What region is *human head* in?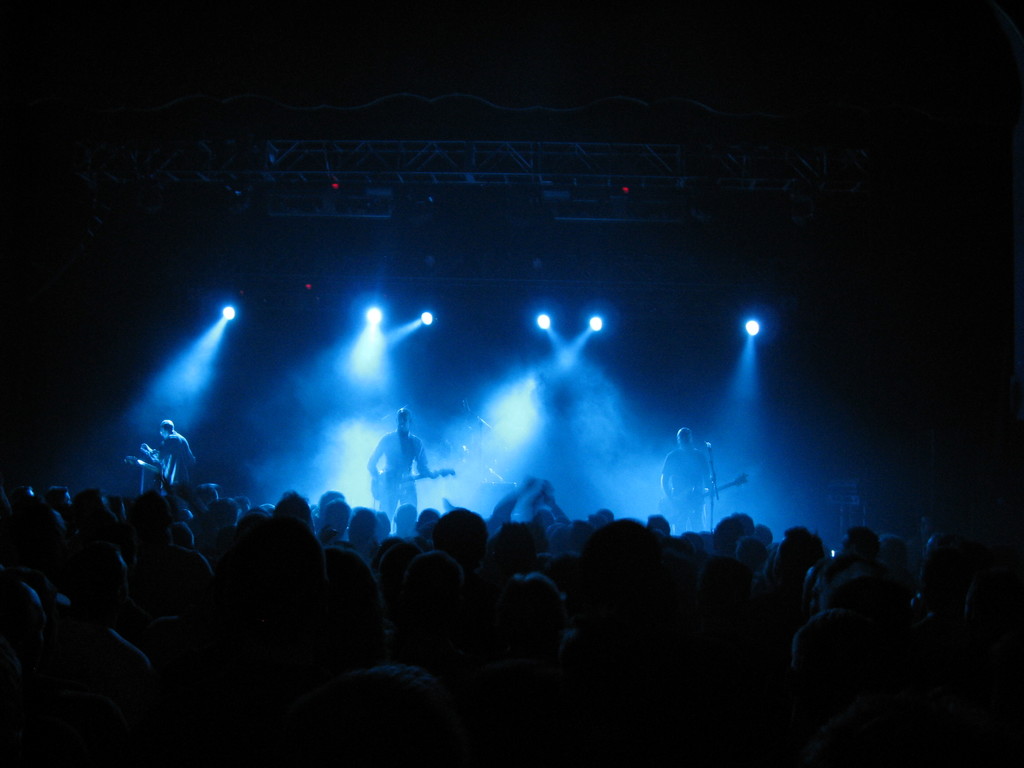
(left=157, top=419, right=173, bottom=438).
